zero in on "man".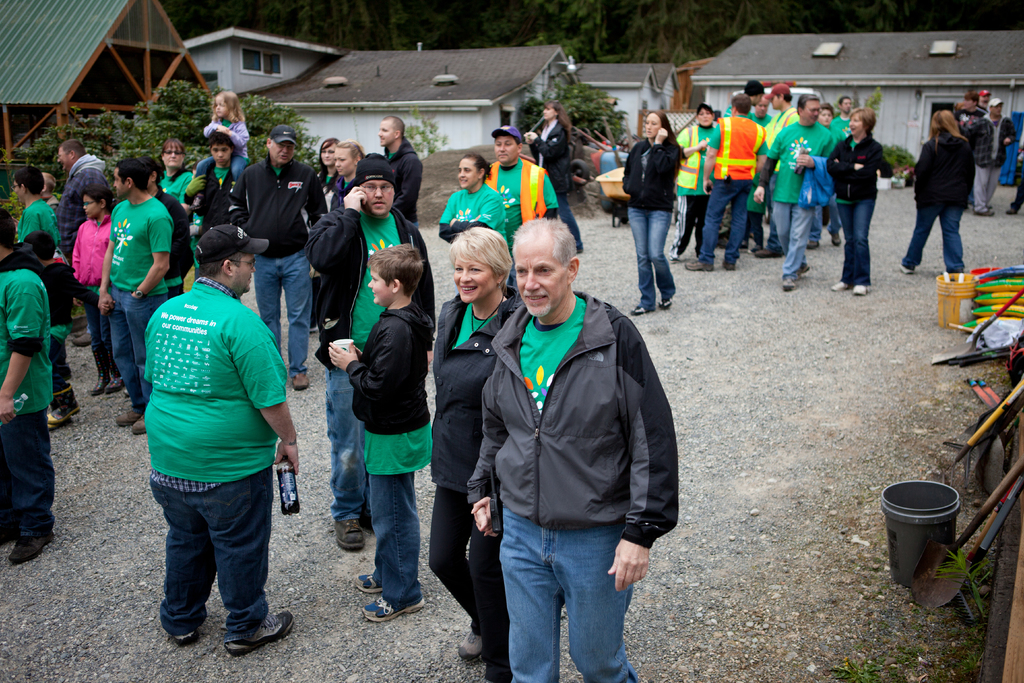
Zeroed in: 831 96 854 135.
